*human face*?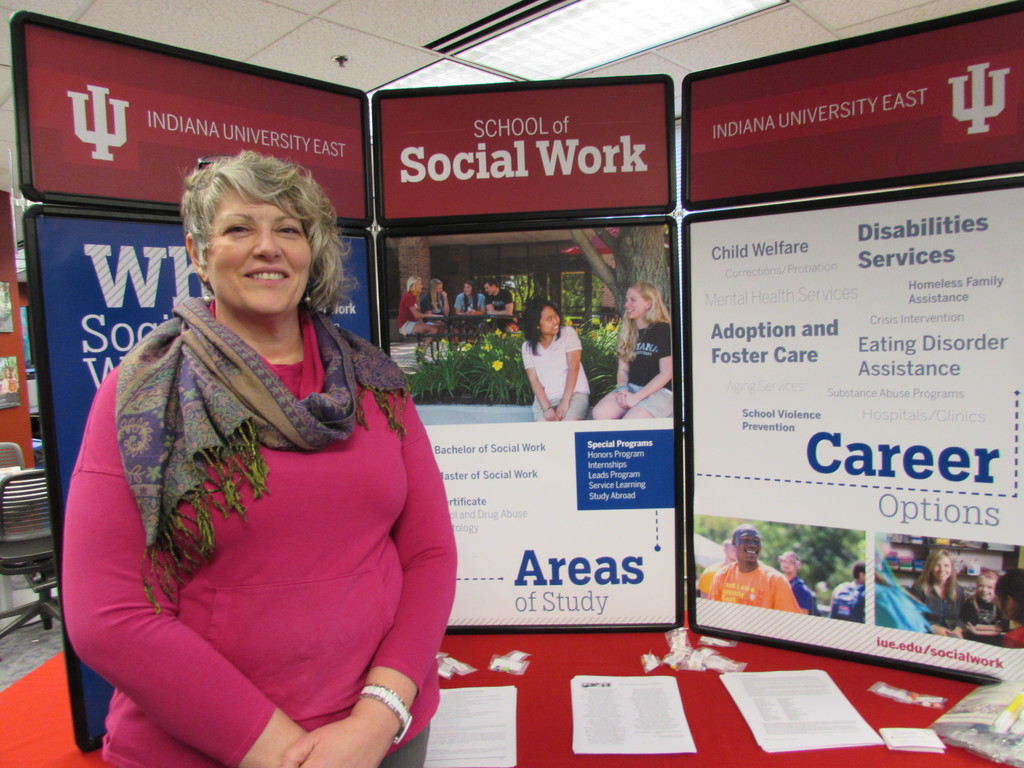
x1=933 y1=560 x2=954 y2=581
